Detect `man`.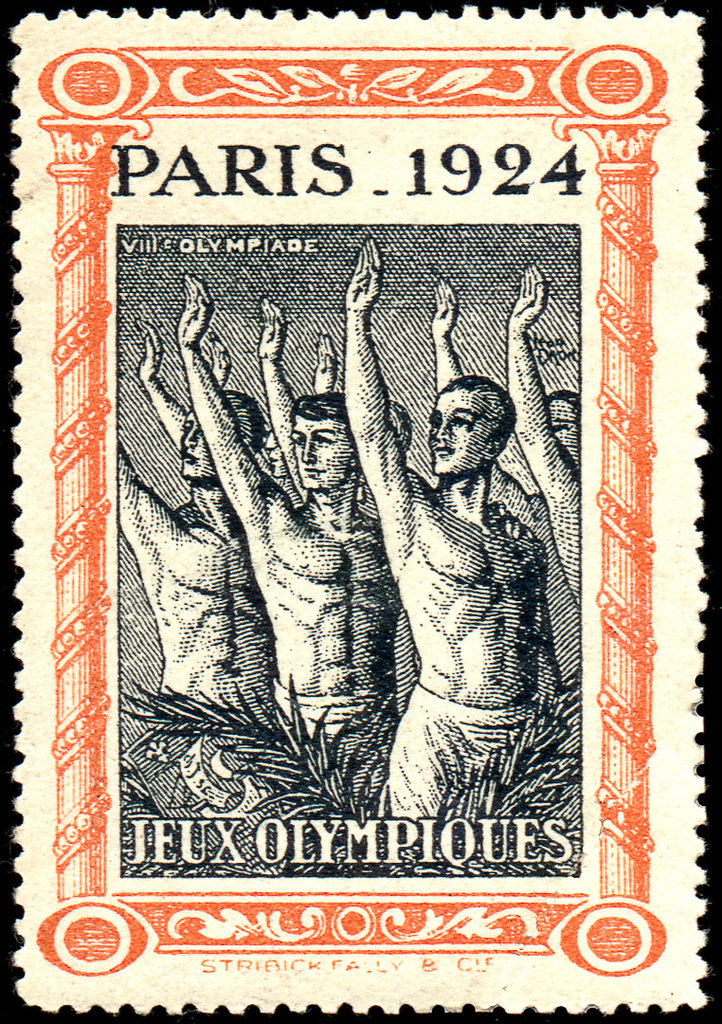
Detected at 102 393 278 740.
